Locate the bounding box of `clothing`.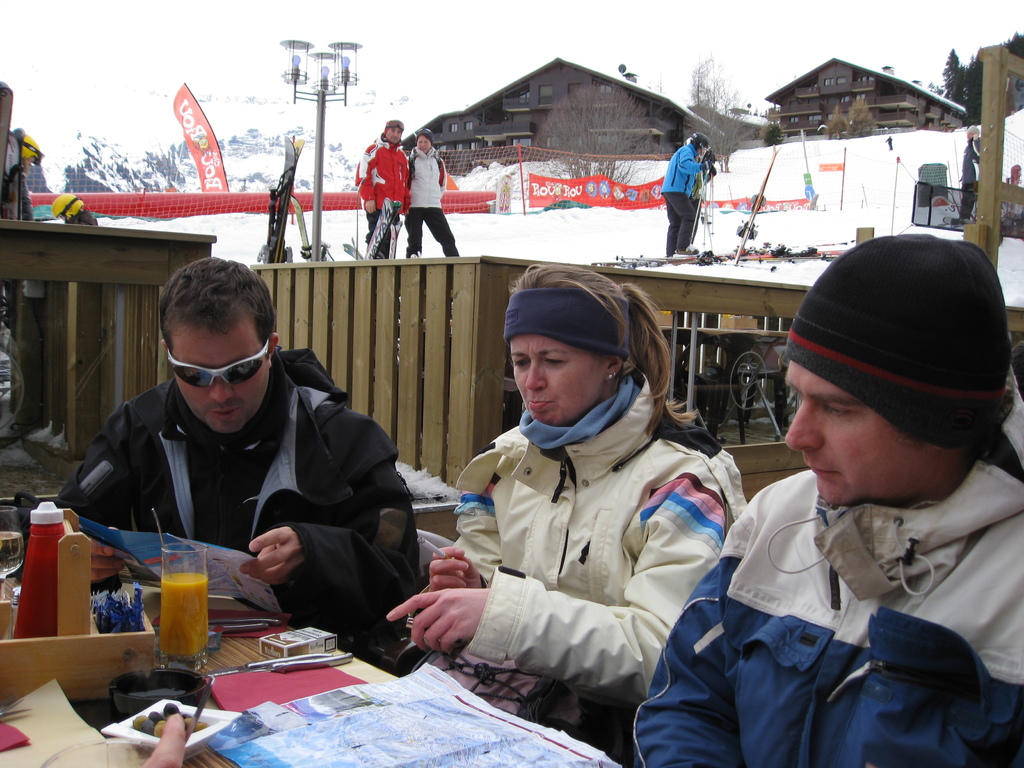
Bounding box: {"left": 52, "top": 378, "right": 404, "bottom": 642}.
